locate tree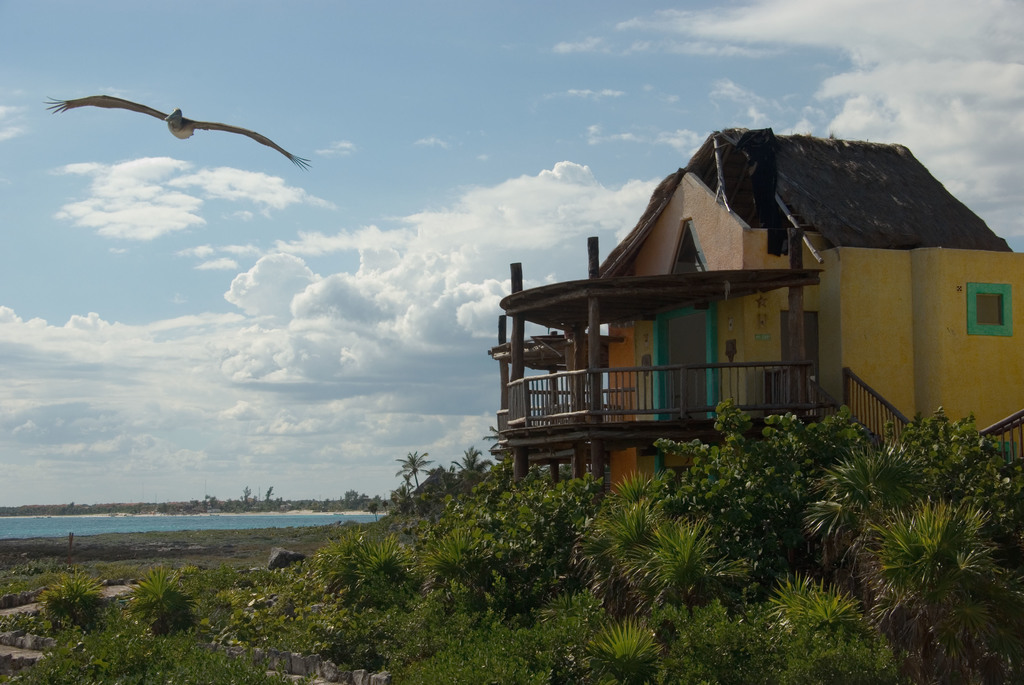
(x1=396, y1=445, x2=433, y2=486)
